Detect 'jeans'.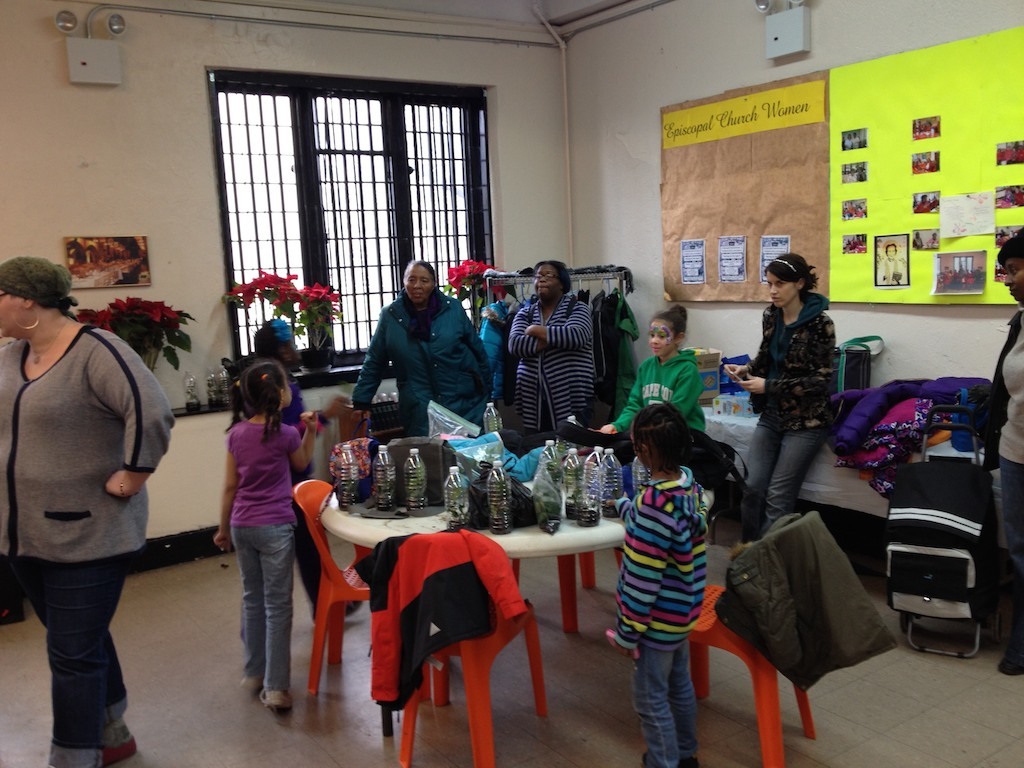
Detected at (x1=734, y1=405, x2=831, y2=540).
